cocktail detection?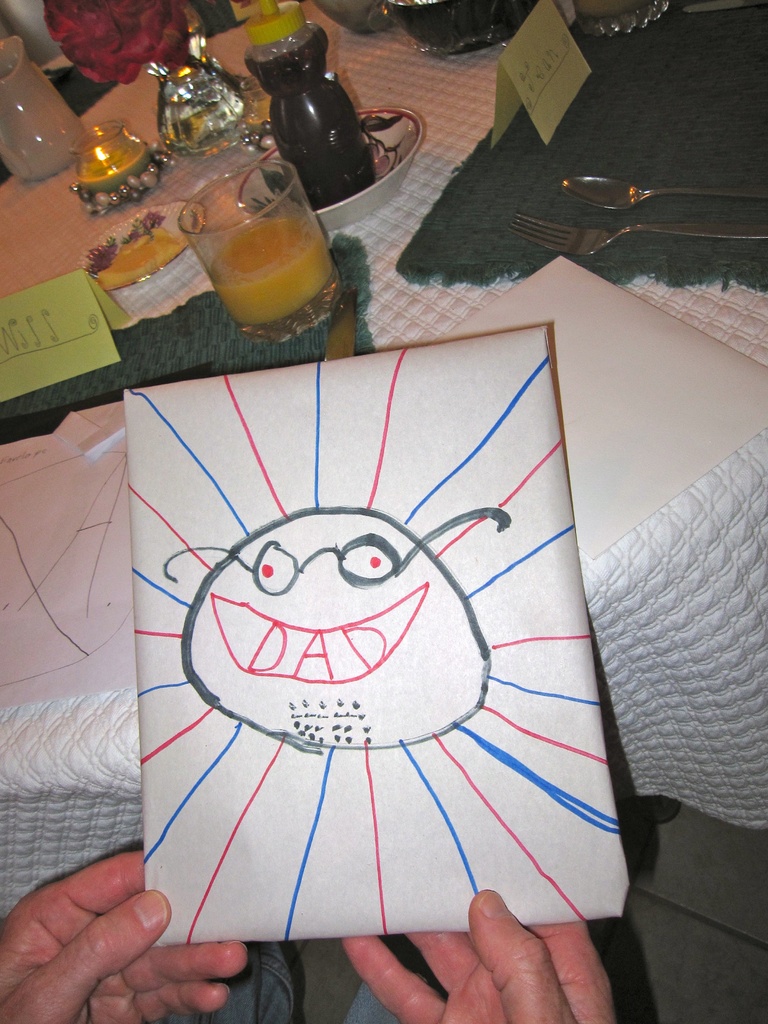
box(198, 165, 332, 342)
